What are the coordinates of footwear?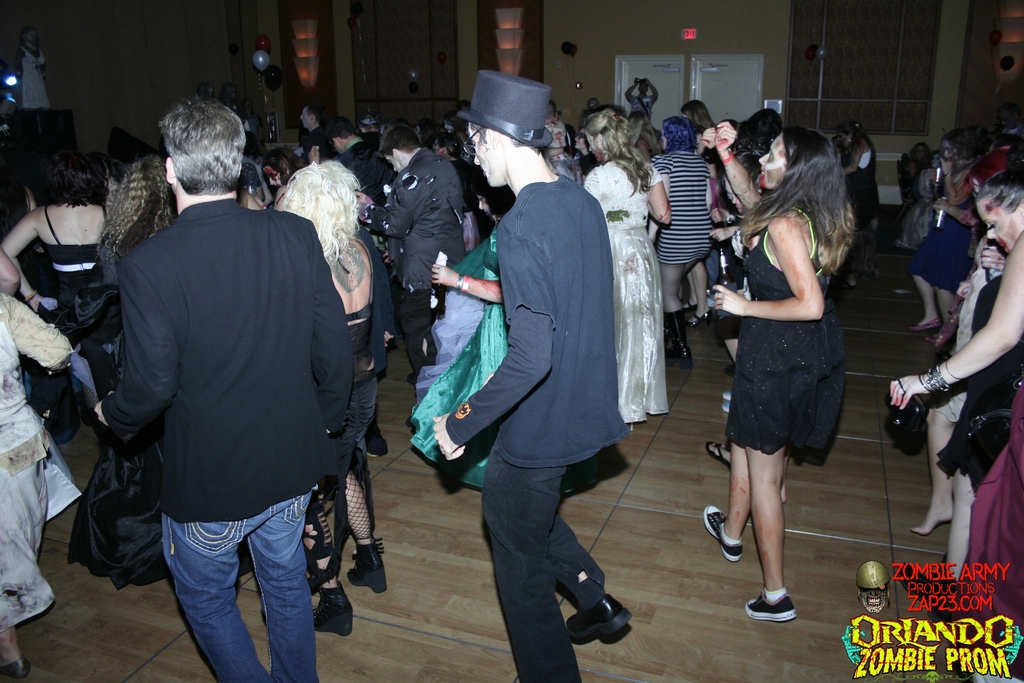
pyautogui.locateOnScreen(0, 653, 26, 682).
